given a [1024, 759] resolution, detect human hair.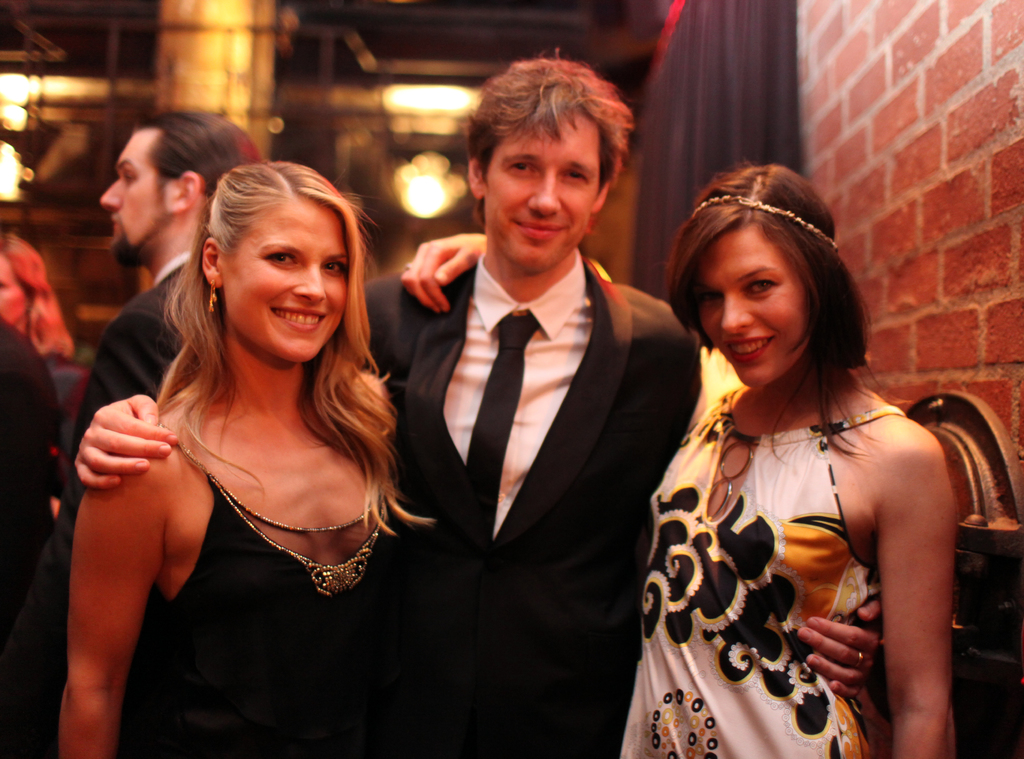
bbox=[666, 167, 877, 460].
